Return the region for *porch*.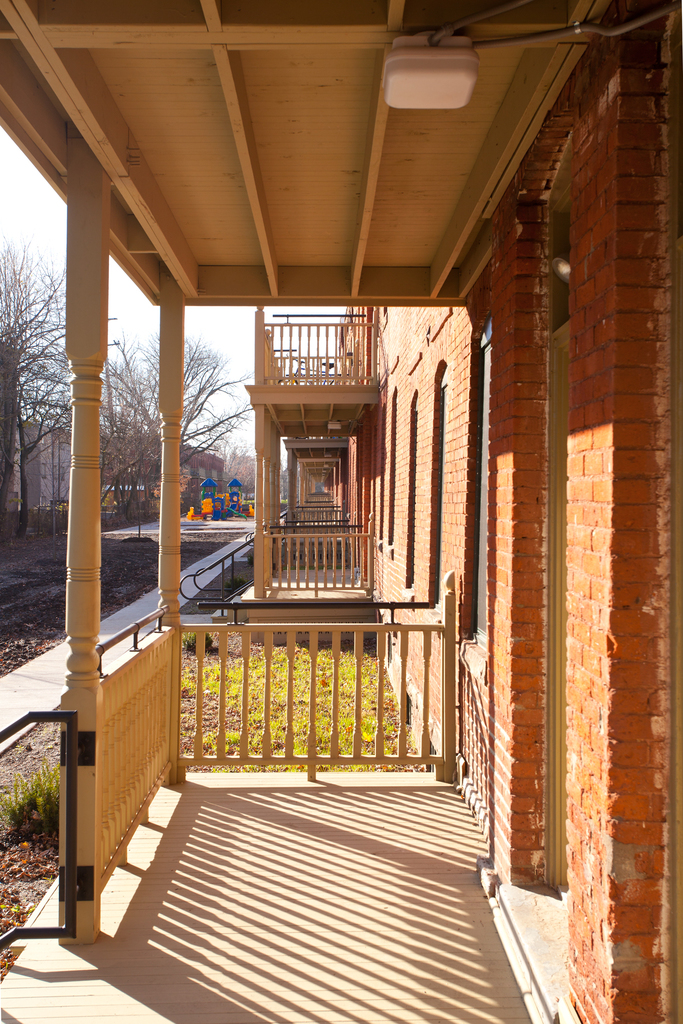
[left=0, top=765, right=535, bottom=1023].
